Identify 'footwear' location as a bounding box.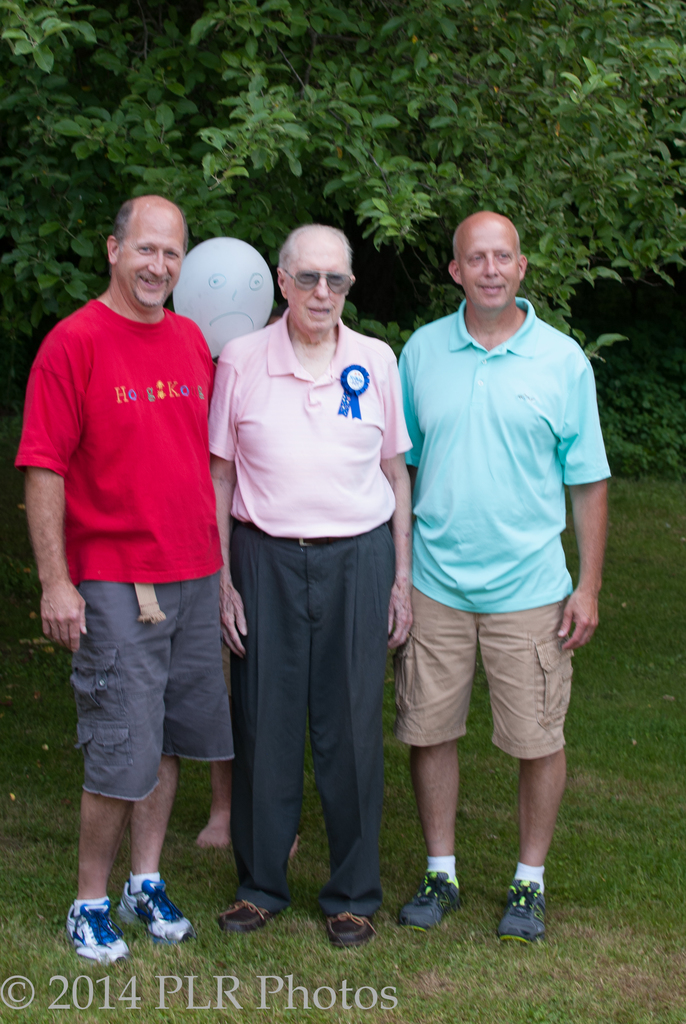
{"x1": 217, "y1": 890, "x2": 284, "y2": 933}.
